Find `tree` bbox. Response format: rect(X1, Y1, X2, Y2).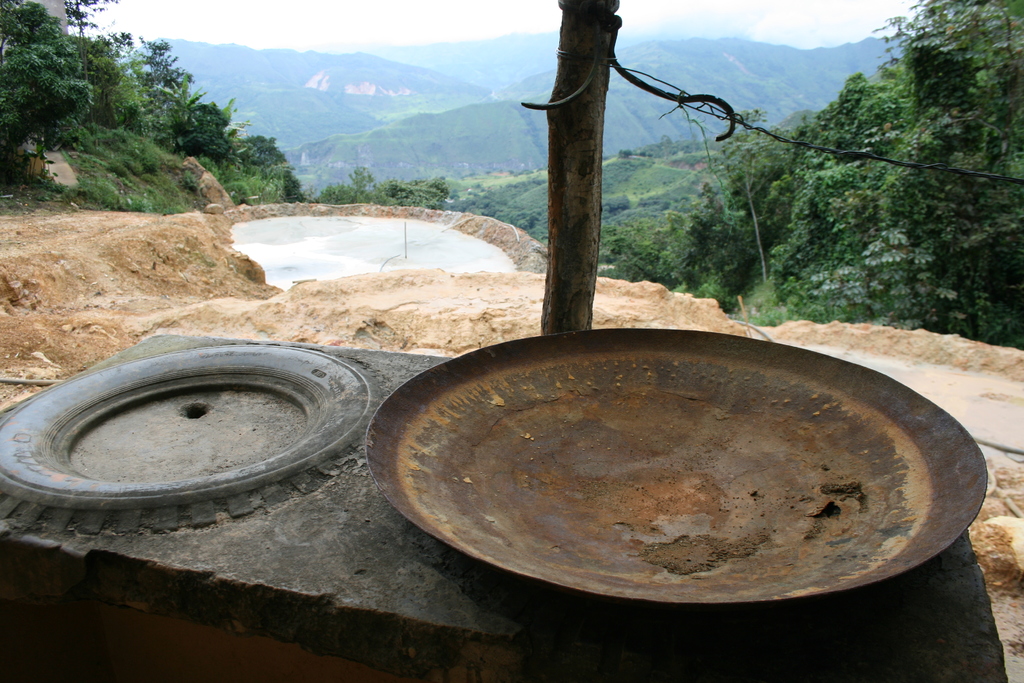
rect(68, 3, 285, 215).
